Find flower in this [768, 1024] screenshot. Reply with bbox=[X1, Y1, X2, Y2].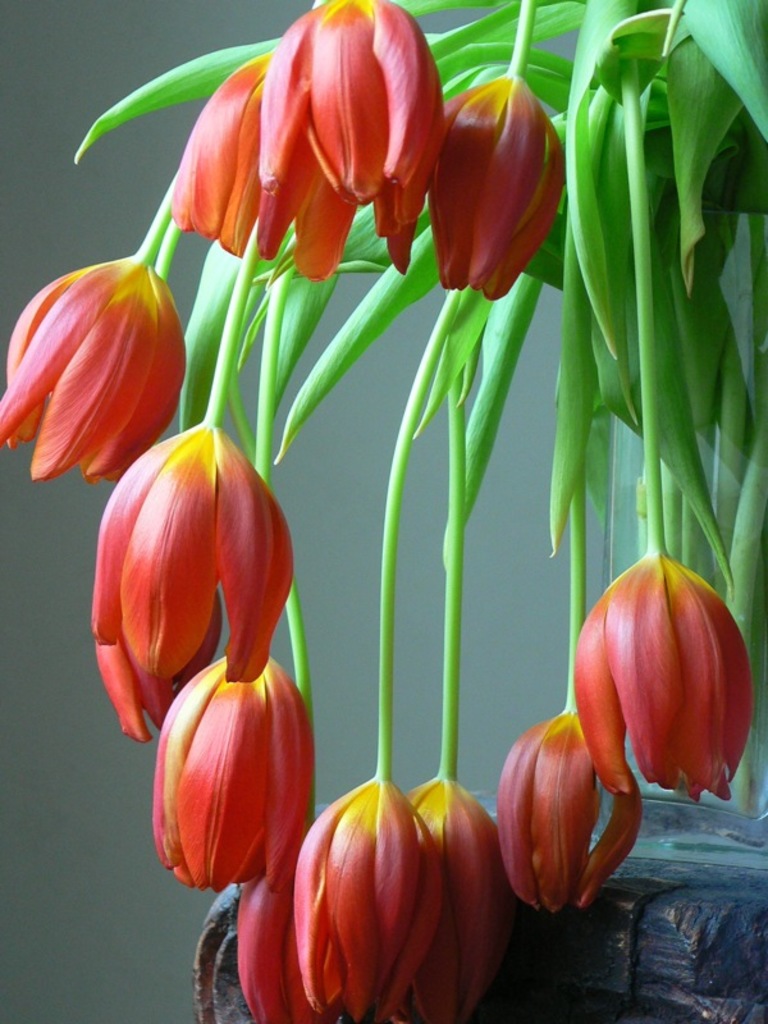
bbox=[243, 827, 319, 1023].
